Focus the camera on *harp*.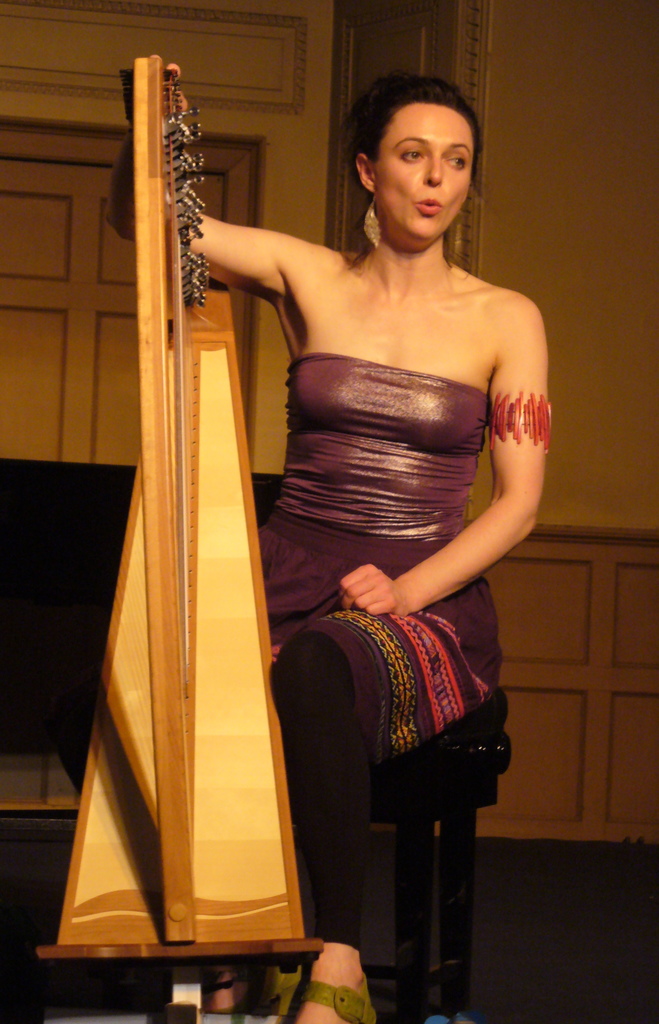
Focus region: (35,55,323,1023).
